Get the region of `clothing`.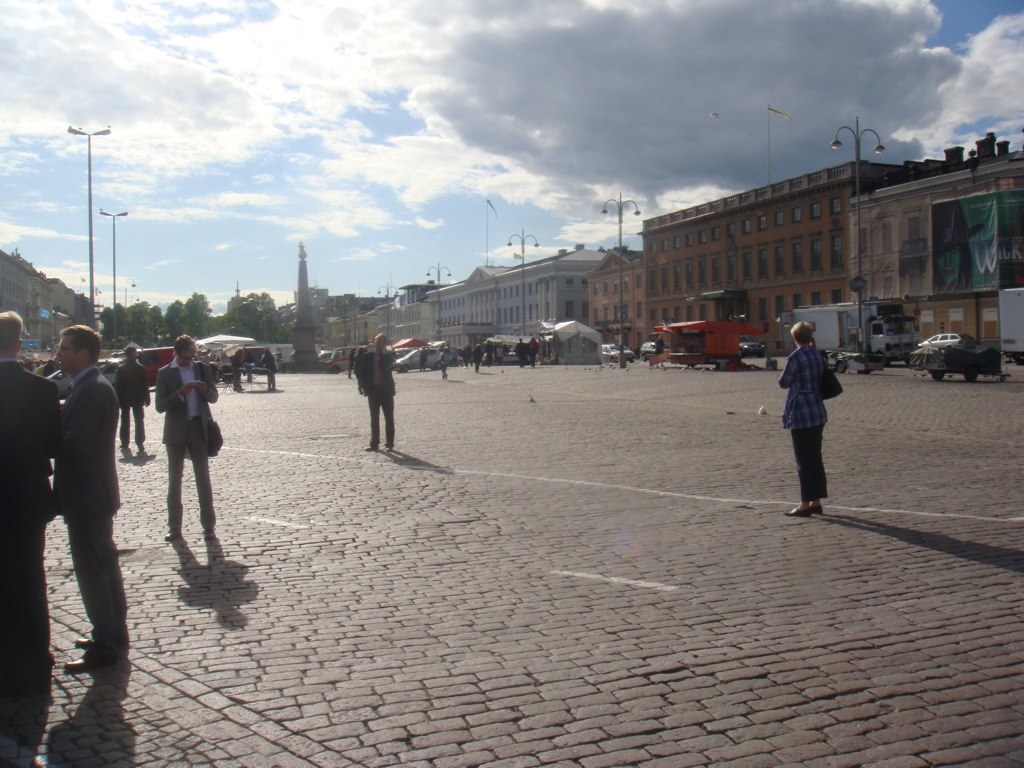
BBox(263, 351, 275, 386).
